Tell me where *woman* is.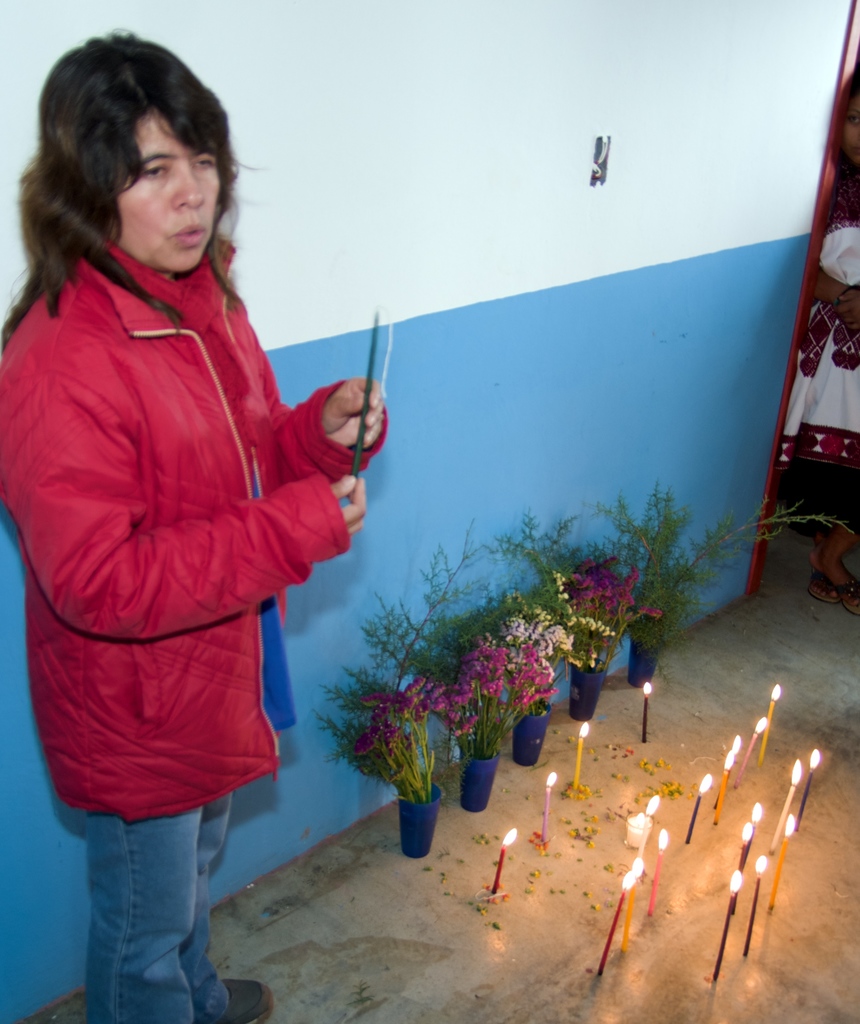
*woman* is at (765, 79, 859, 618).
